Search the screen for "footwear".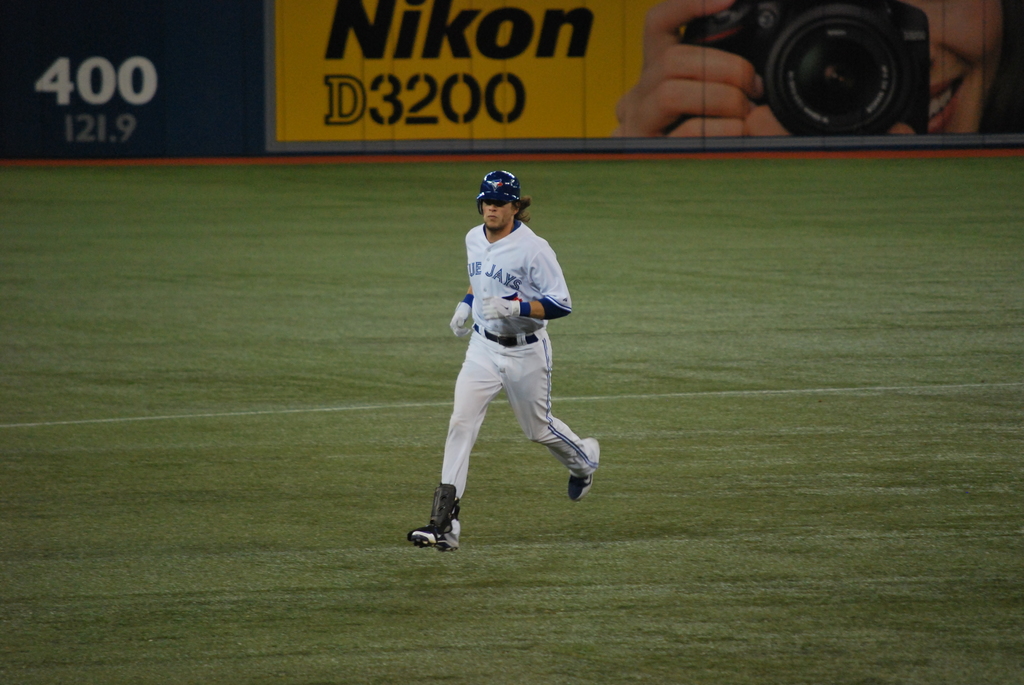
Found at [x1=566, y1=473, x2=593, y2=503].
